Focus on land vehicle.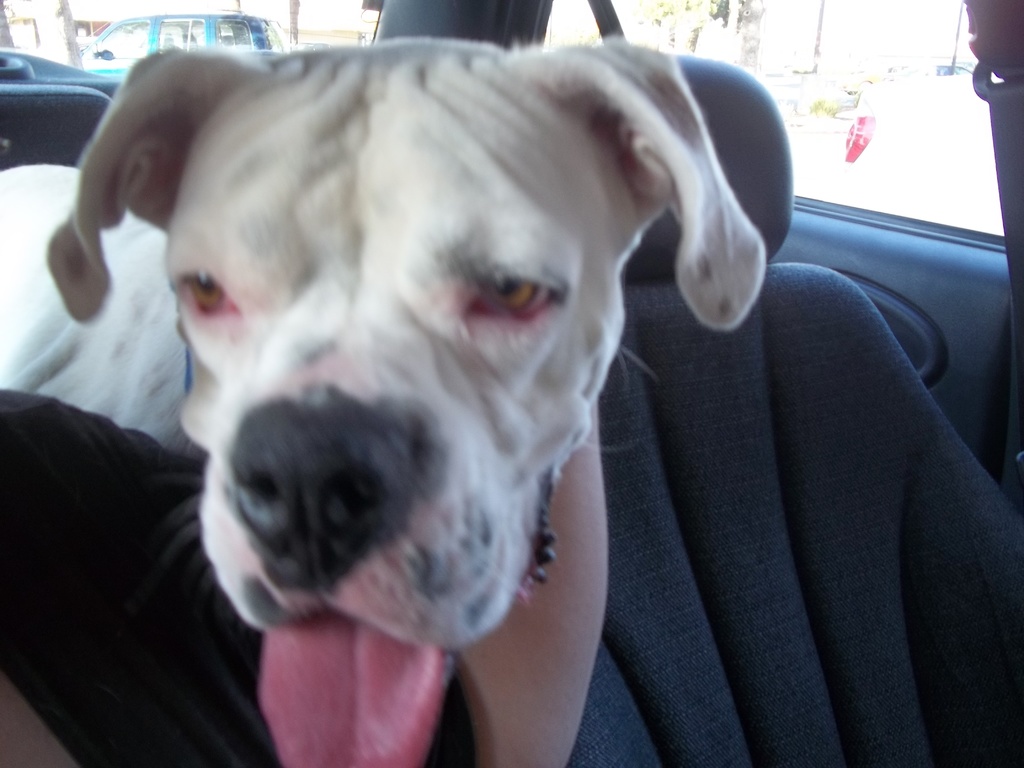
Focused at rect(91, 11, 268, 51).
